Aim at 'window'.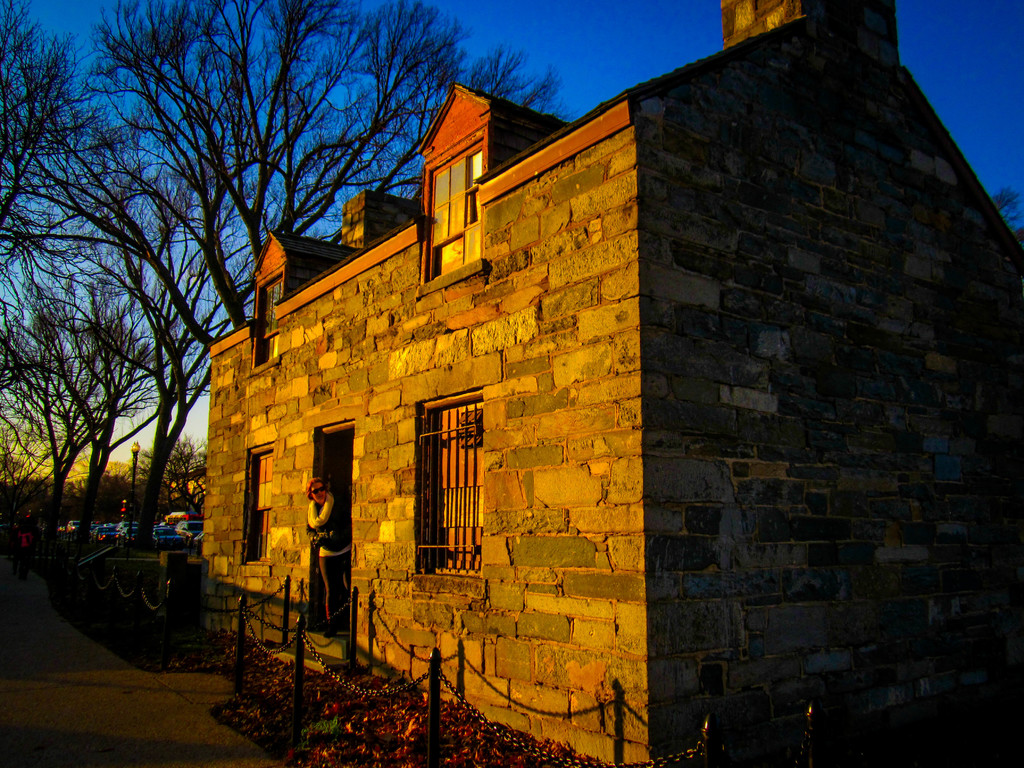
Aimed at [241,436,276,571].
